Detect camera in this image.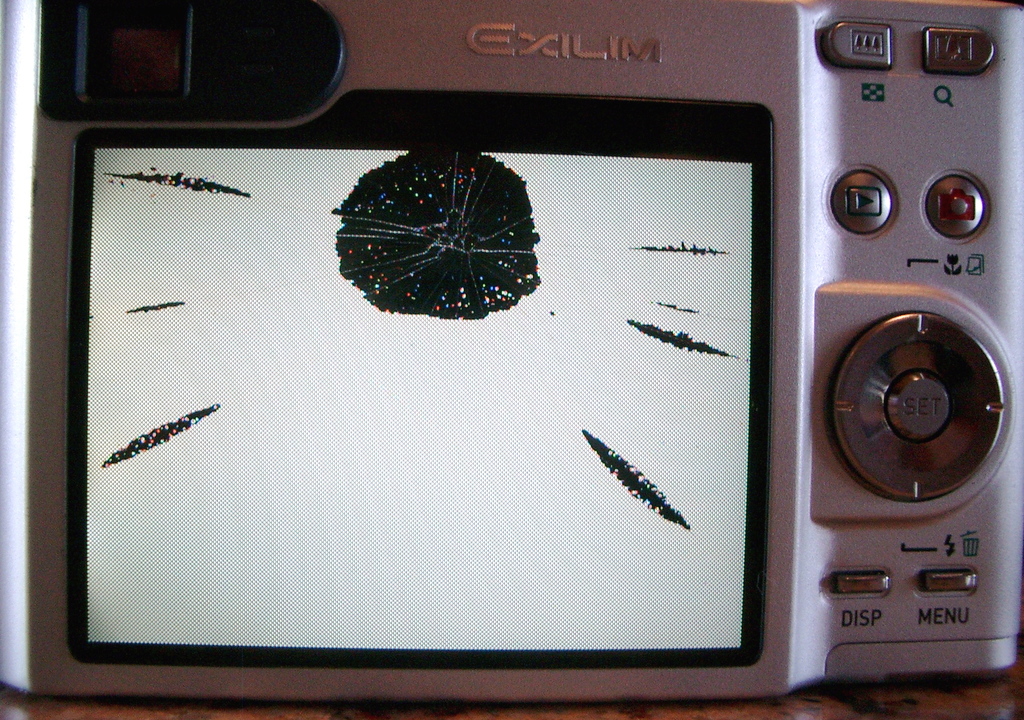
Detection: detection(26, 0, 1023, 697).
